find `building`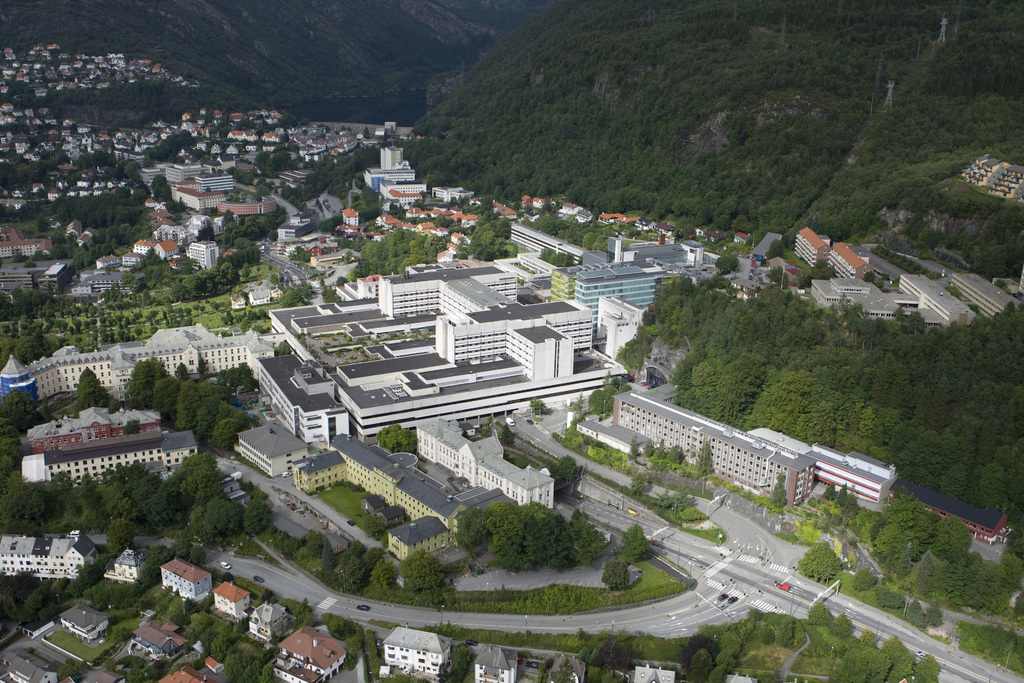
bbox=[247, 605, 285, 642]
